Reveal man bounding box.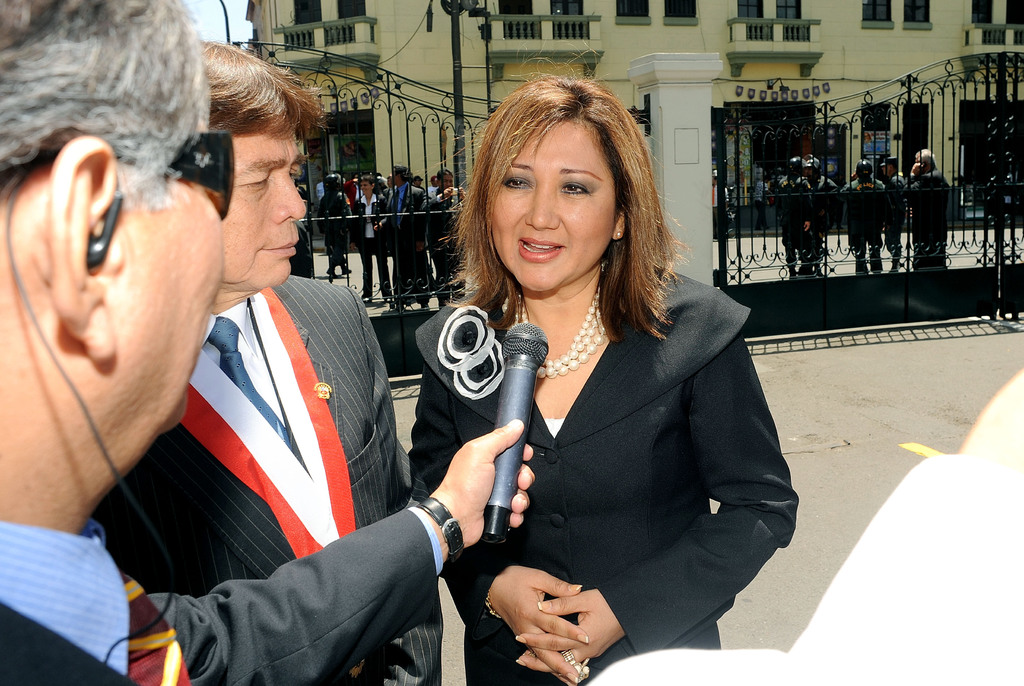
Revealed: {"x1": 772, "y1": 155, "x2": 813, "y2": 279}.
